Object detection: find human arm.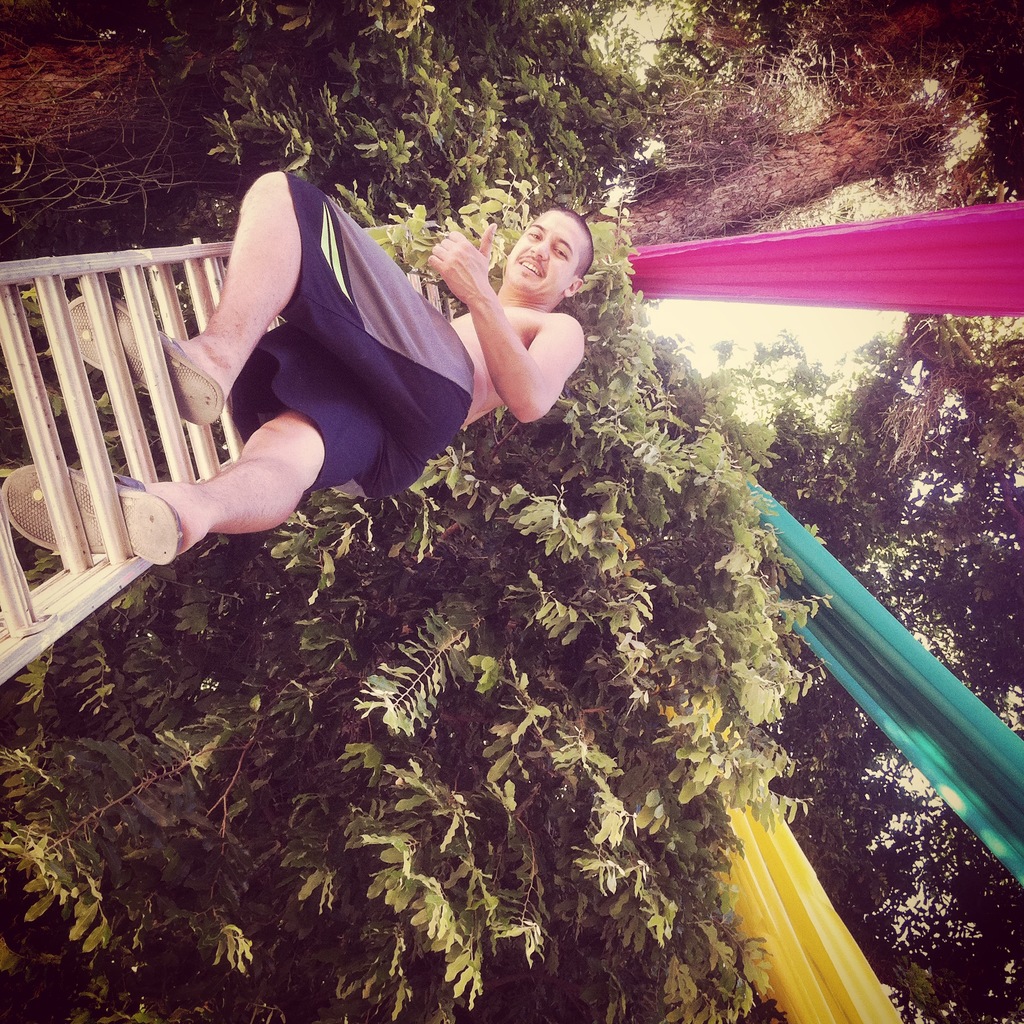
region(437, 224, 591, 441).
